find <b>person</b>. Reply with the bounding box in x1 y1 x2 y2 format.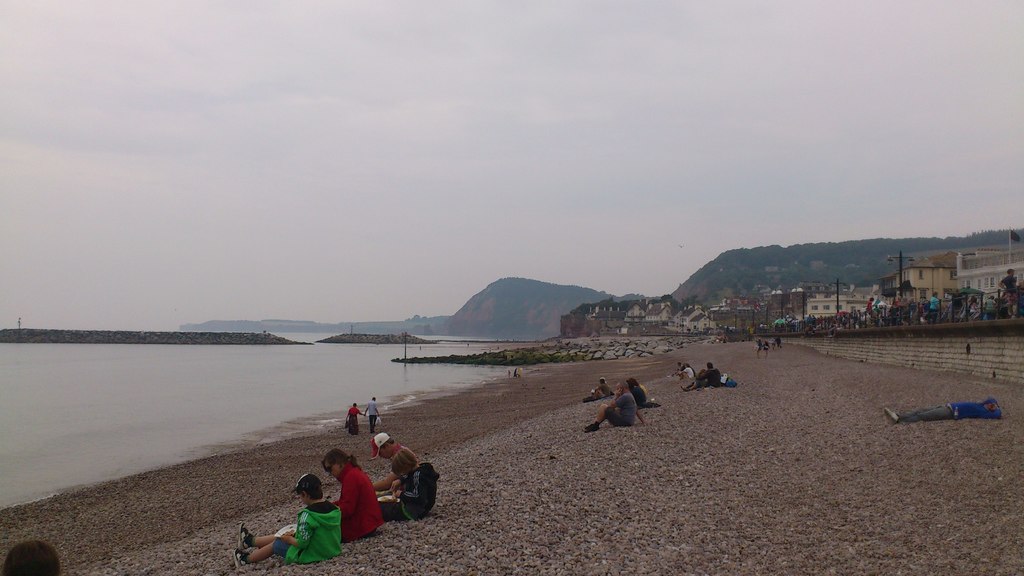
379 442 440 521.
